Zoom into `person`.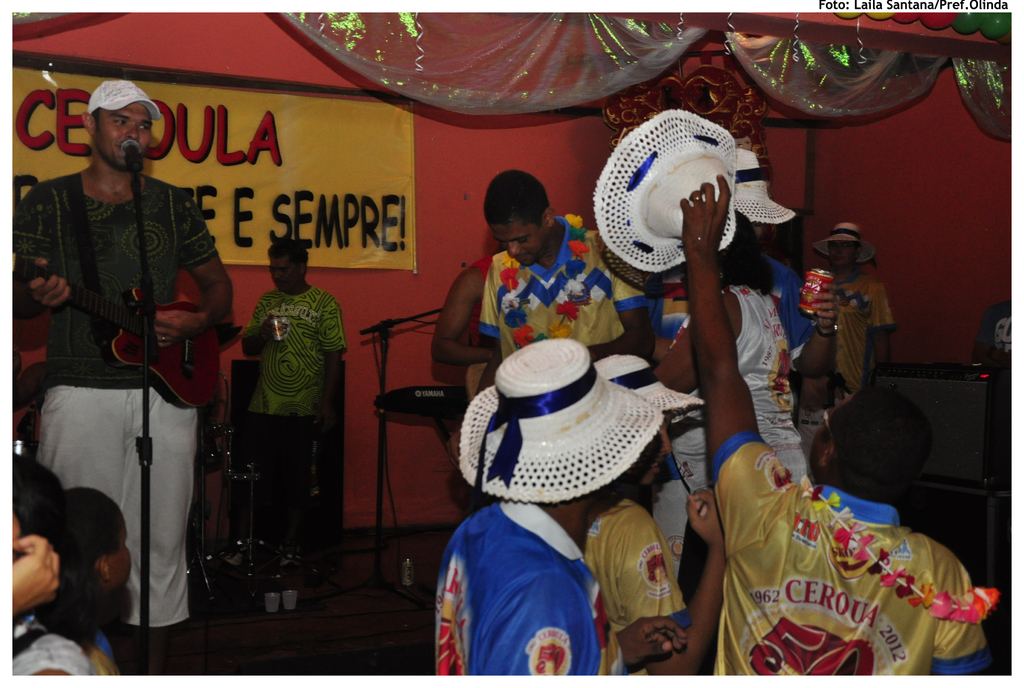
Zoom target: [476, 164, 655, 397].
